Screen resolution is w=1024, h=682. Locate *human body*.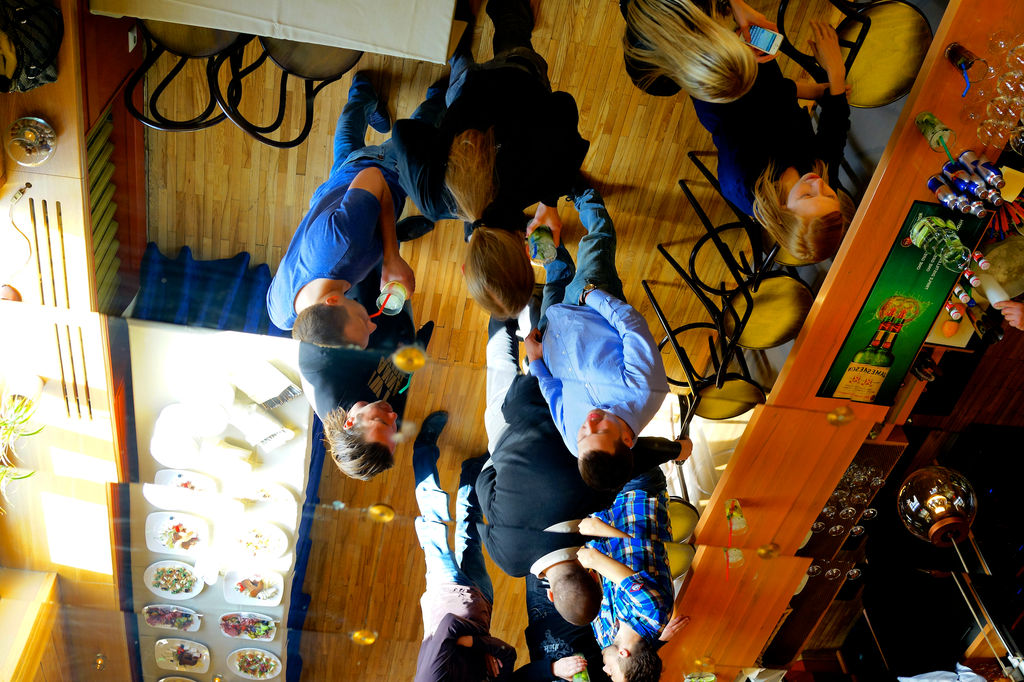
{"x1": 410, "y1": 404, "x2": 522, "y2": 681}.
